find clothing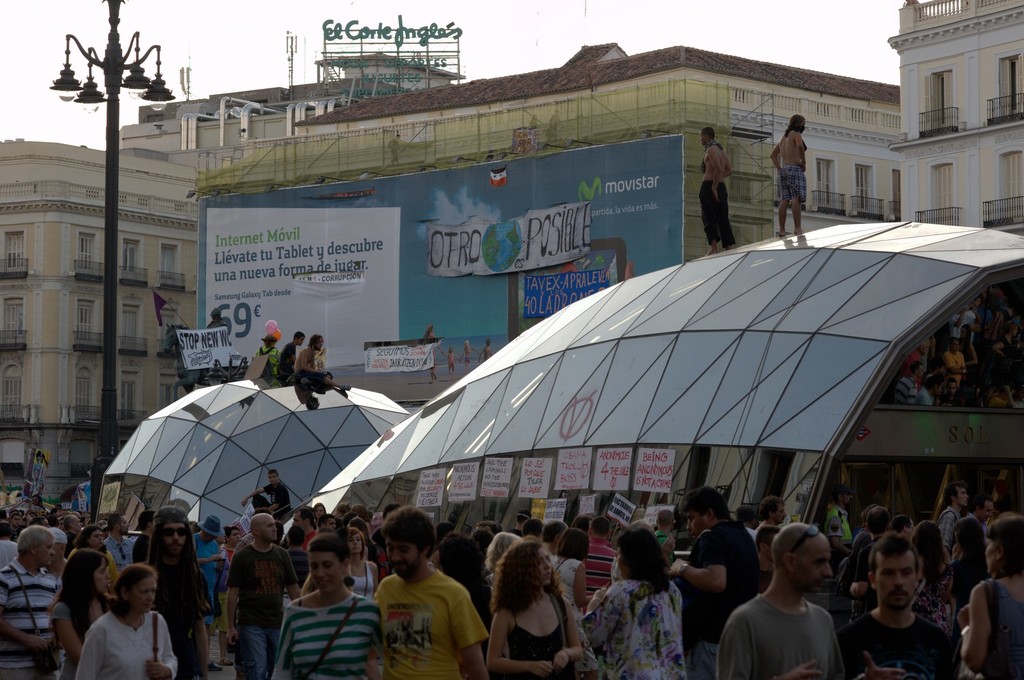
bbox(75, 604, 181, 679)
